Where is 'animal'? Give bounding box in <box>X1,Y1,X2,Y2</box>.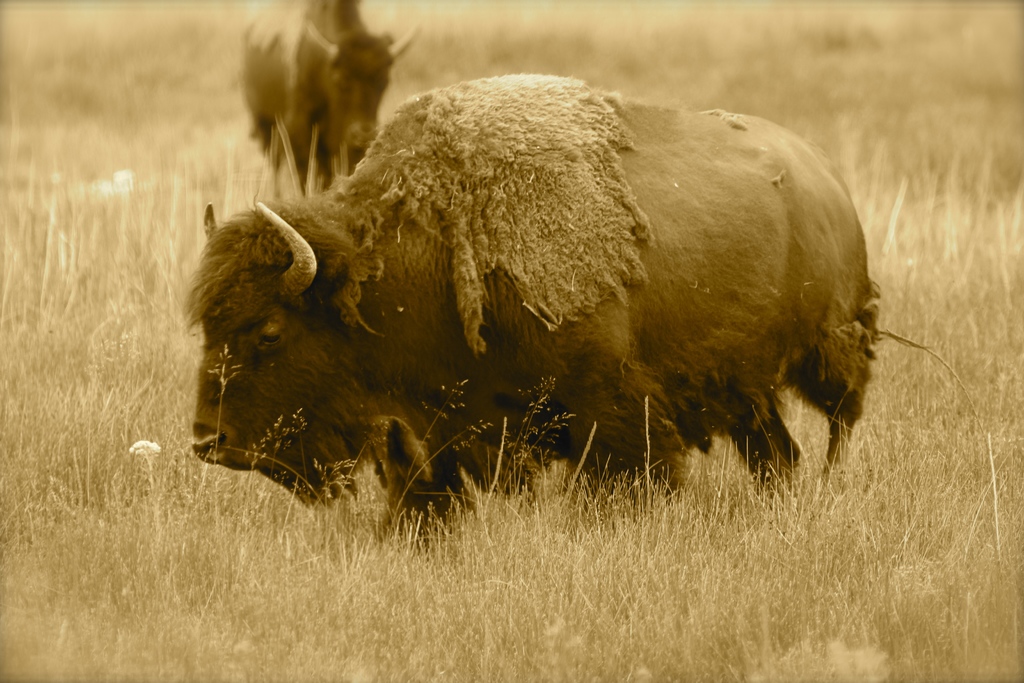
<box>250,0,423,204</box>.
